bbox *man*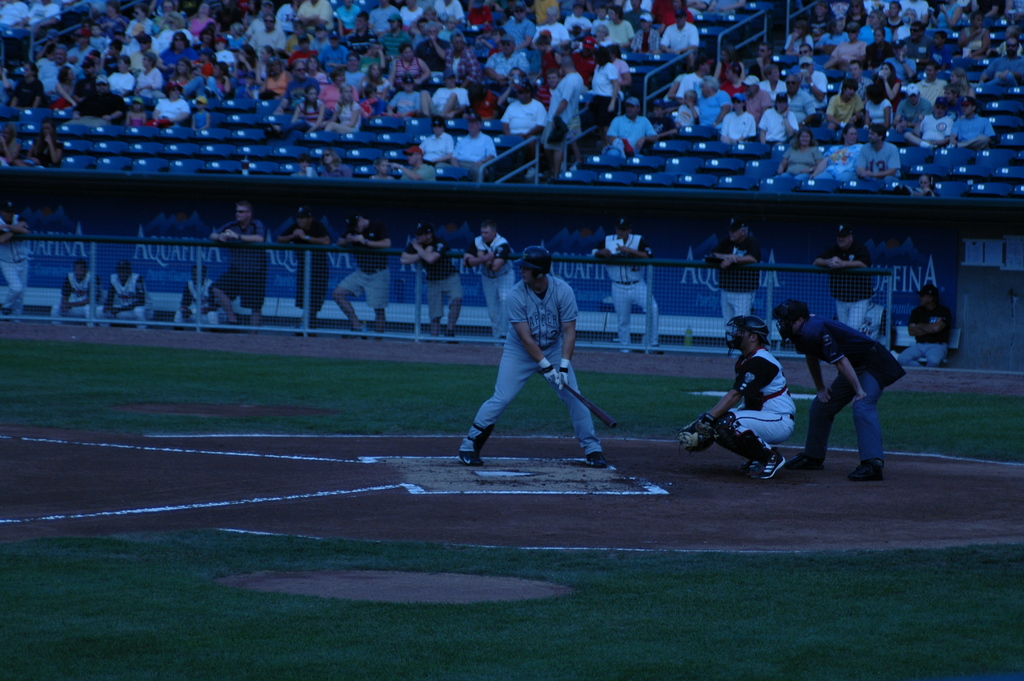
left=496, top=83, right=555, bottom=147
